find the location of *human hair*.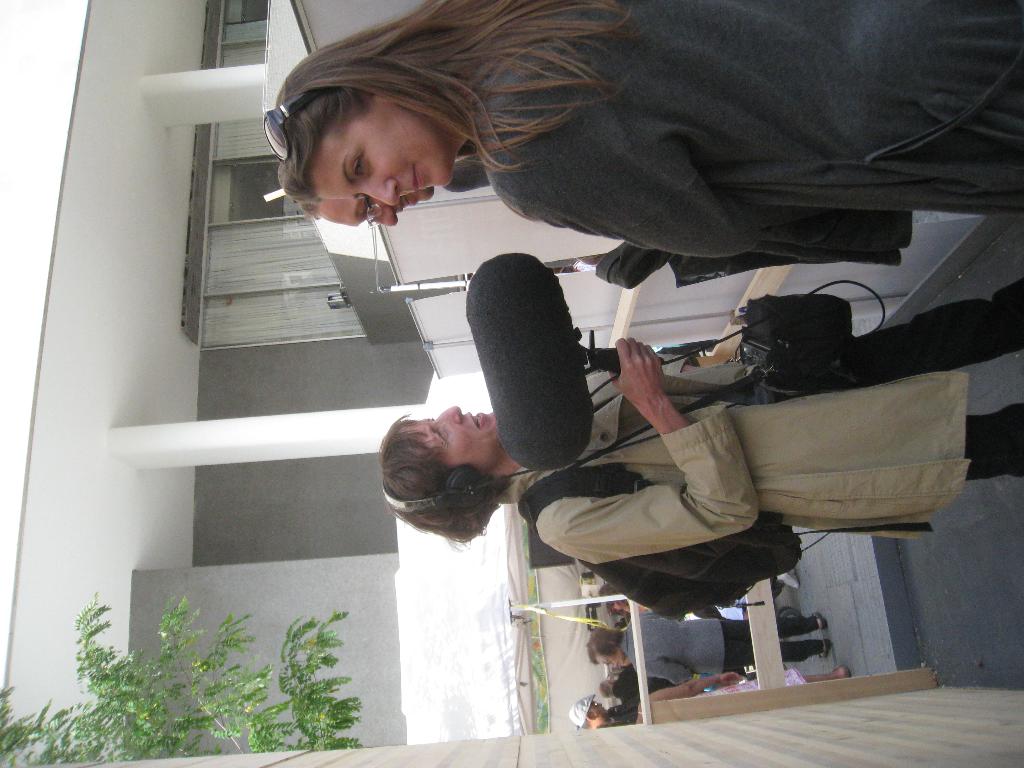
Location: select_region(380, 408, 507, 550).
